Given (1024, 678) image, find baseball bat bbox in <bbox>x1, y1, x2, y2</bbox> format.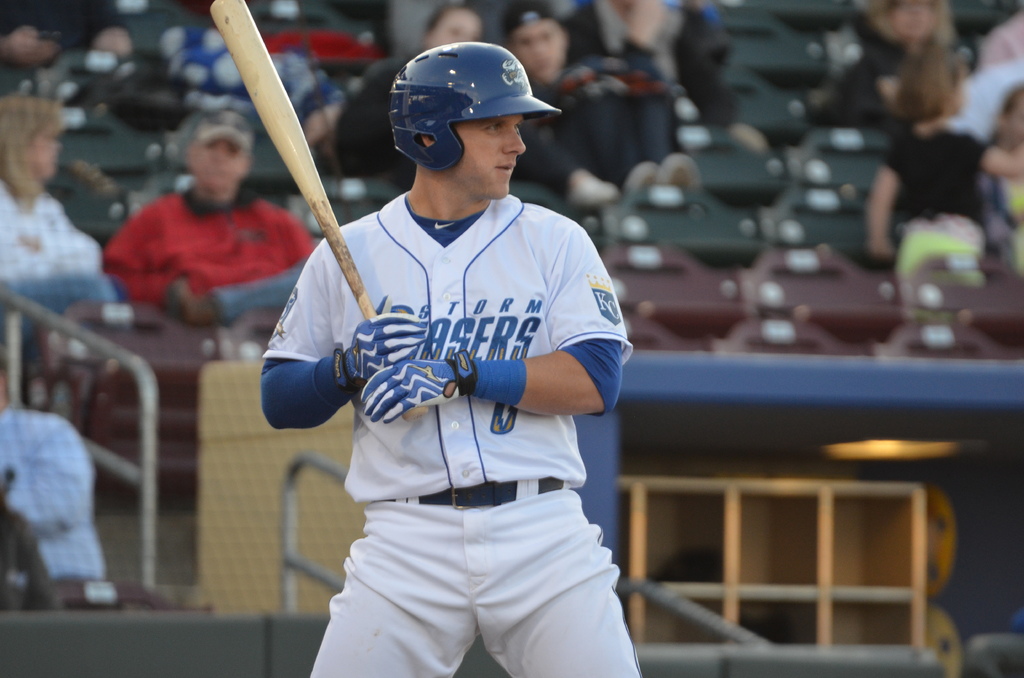
<bbox>206, 0, 429, 423</bbox>.
